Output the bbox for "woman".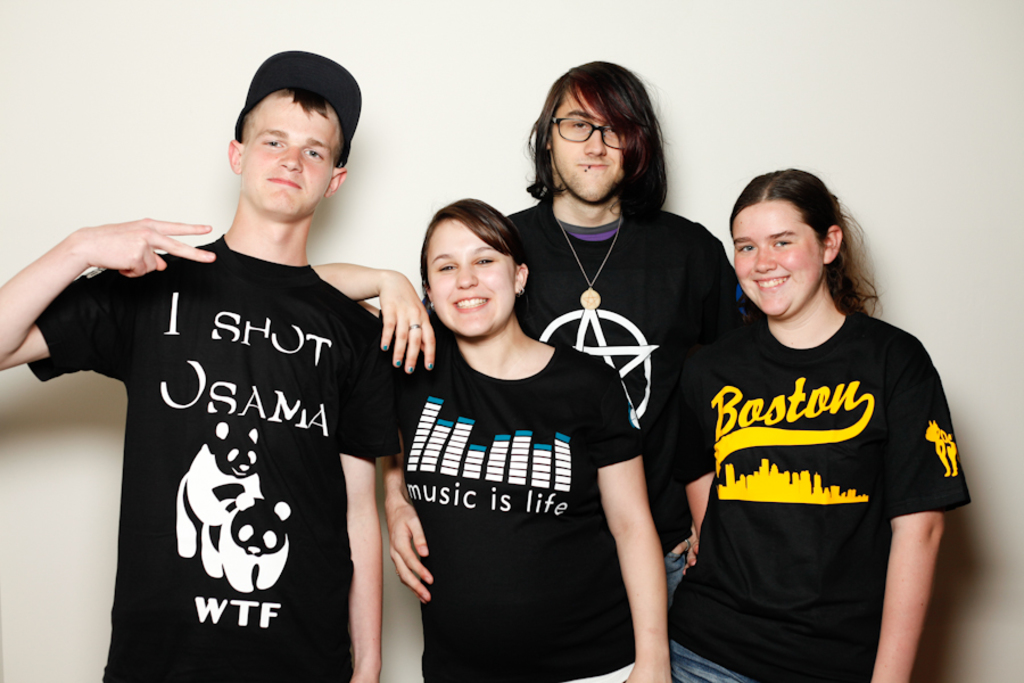
bbox=[307, 197, 675, 682].
